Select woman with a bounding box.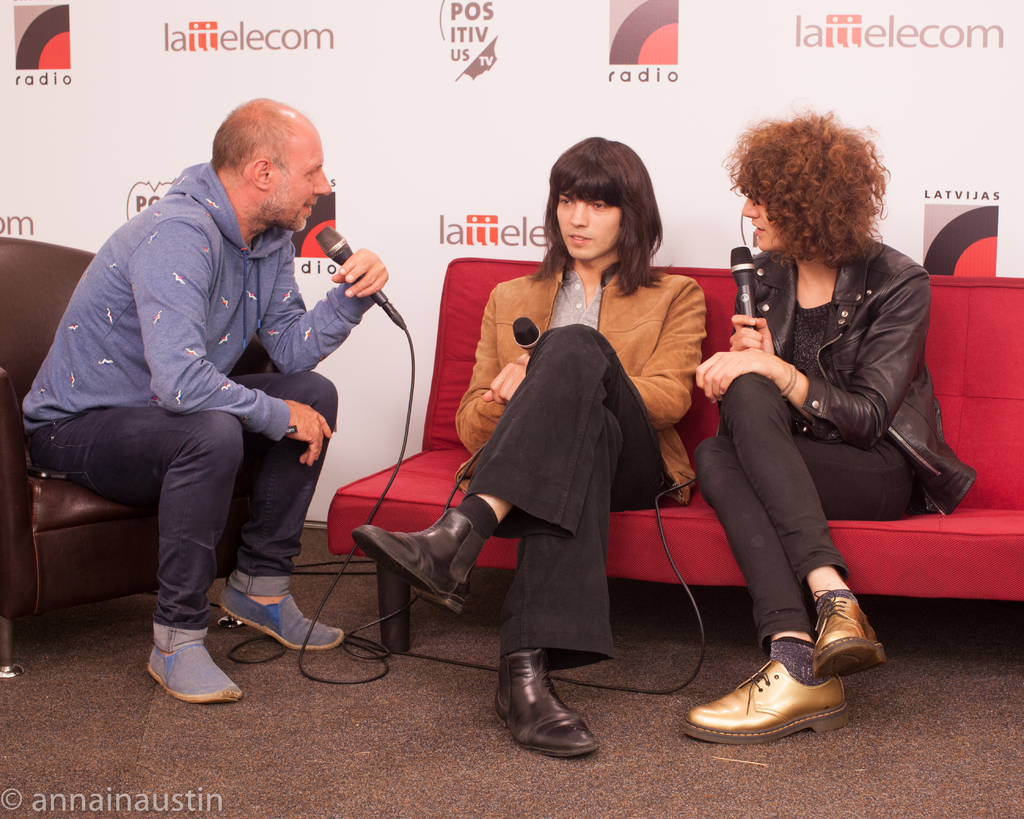
crop(683, 109, 979, 750).
